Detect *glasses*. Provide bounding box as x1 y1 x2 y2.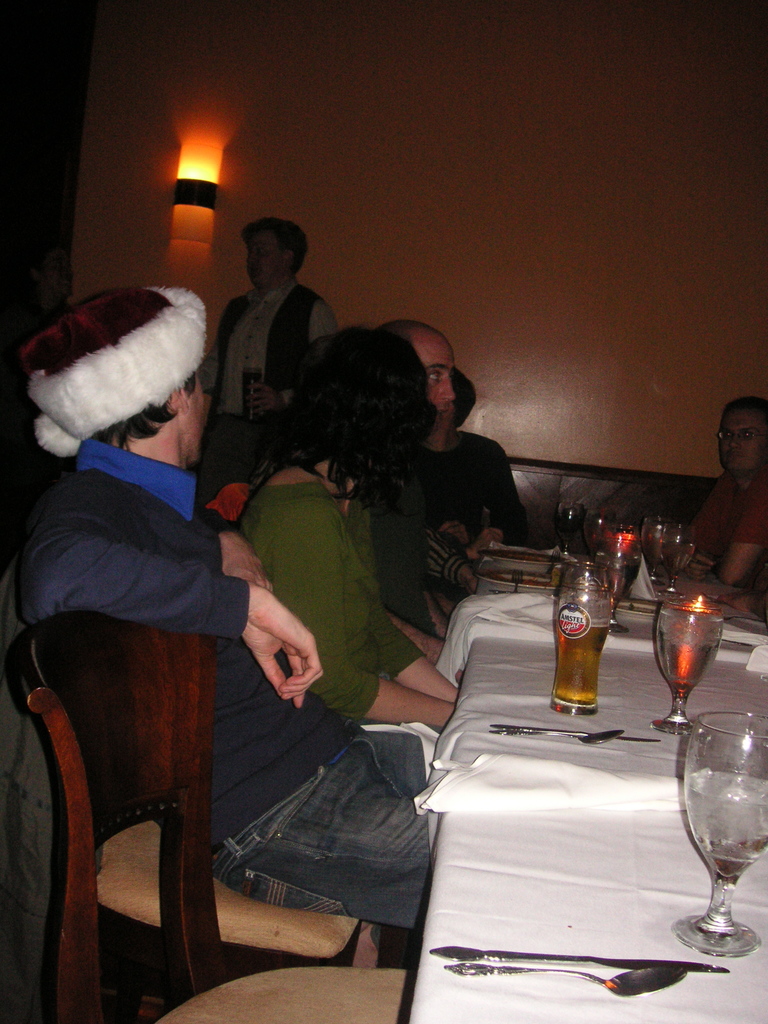
713 432 767 445.
